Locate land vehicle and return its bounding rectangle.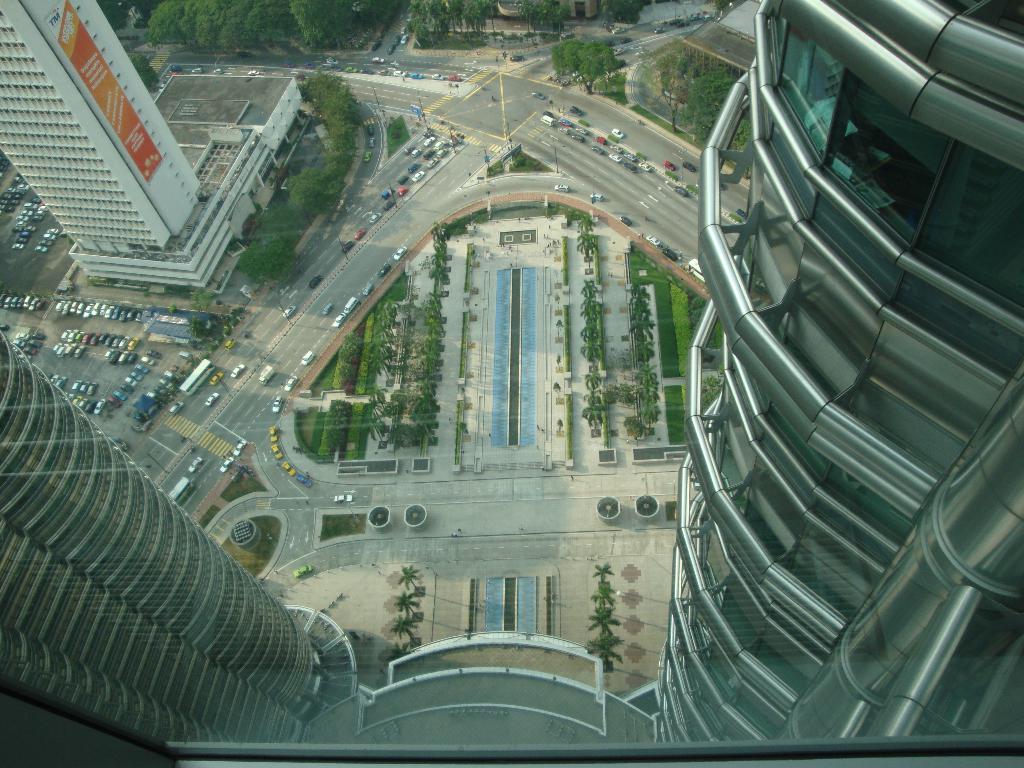
region(646, 234, 660, 244).
